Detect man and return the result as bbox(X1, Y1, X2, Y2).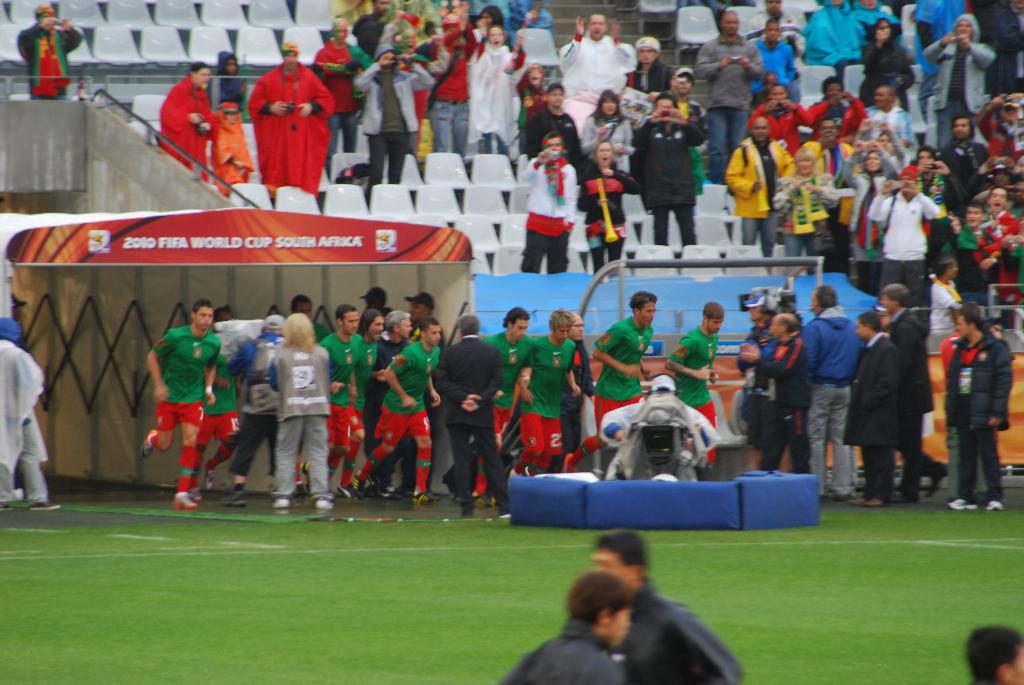
bbox(931, 258, 967, 356).
